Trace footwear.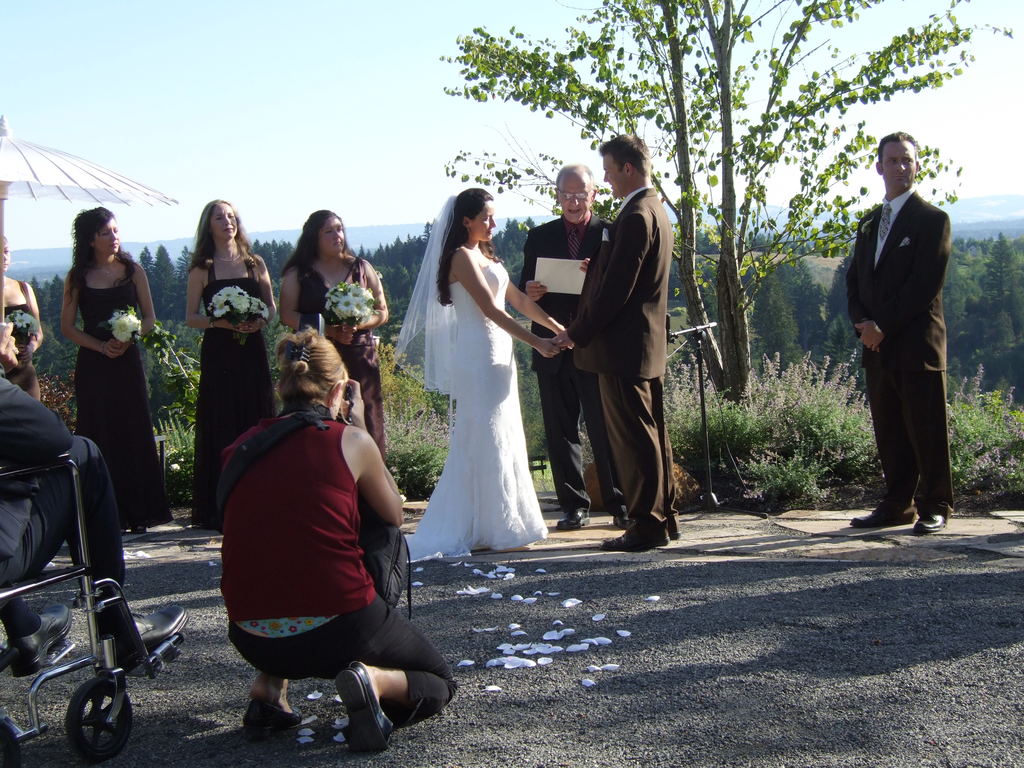
Traced to [left=336, top=661, right=394, bottom=755].
